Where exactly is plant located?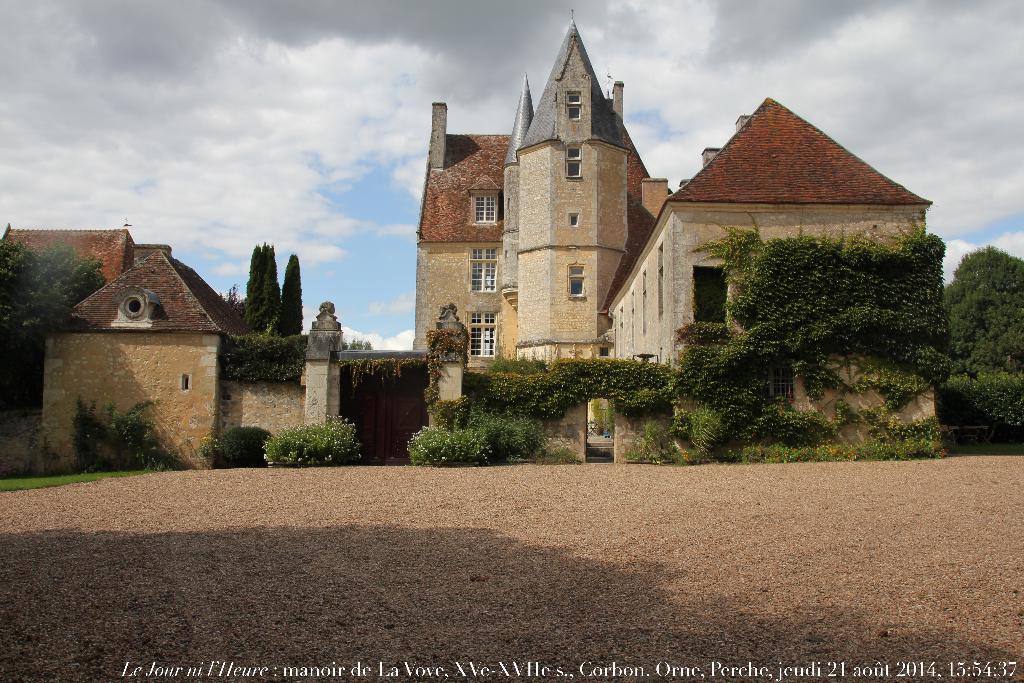
Its bounding box is box(441, 411, 541, 467).
